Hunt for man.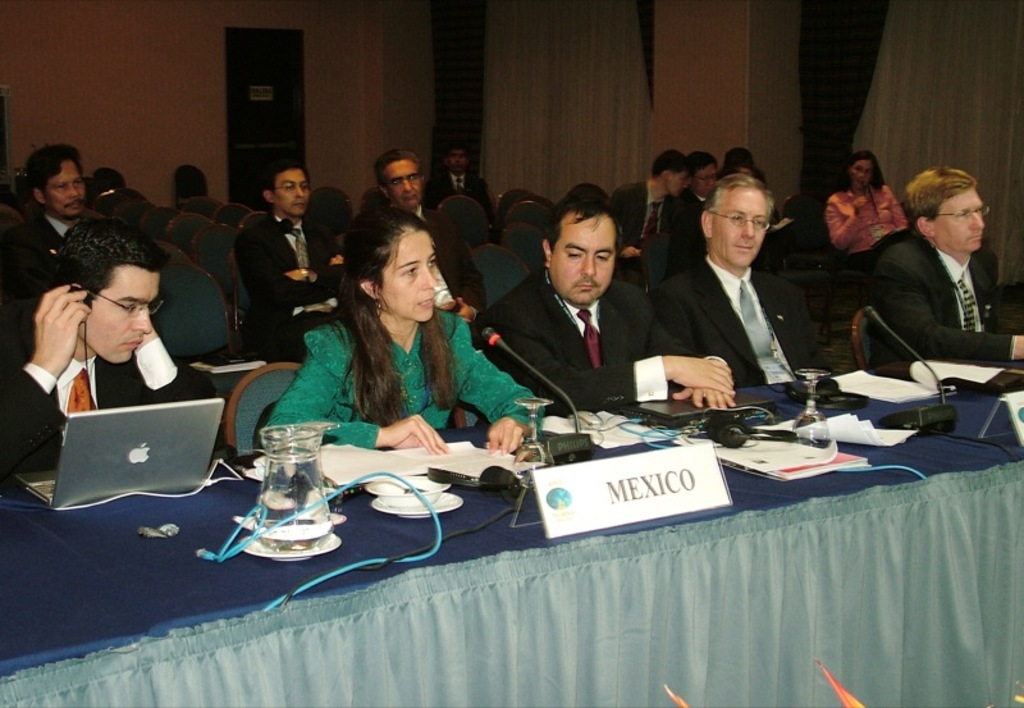
Hunted down at 654, 169, 844, 419.
